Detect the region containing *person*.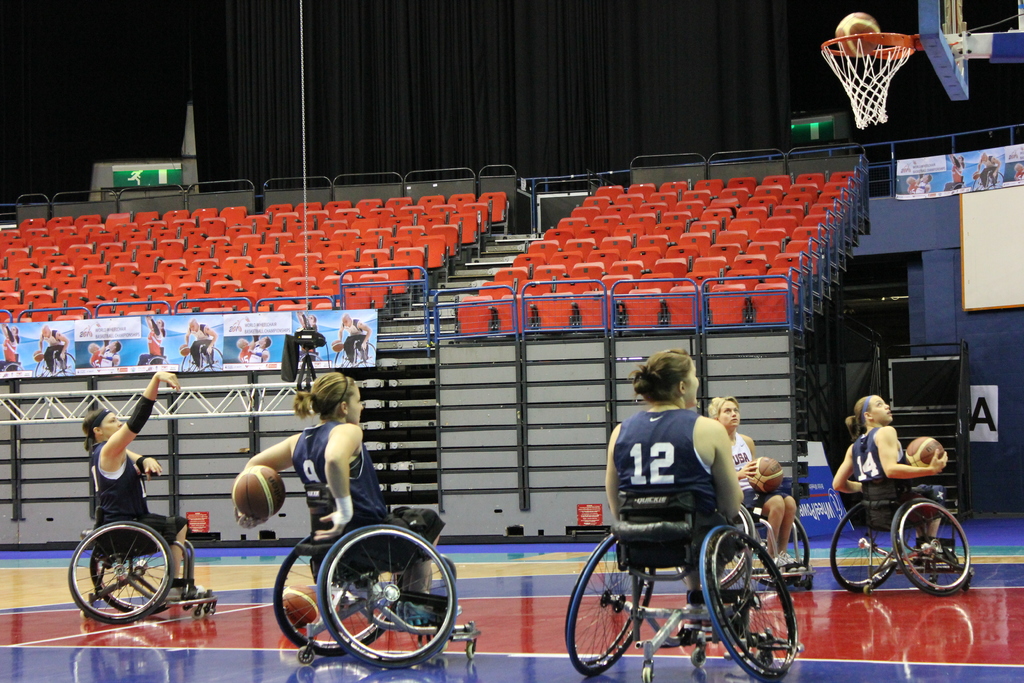
{"x1": 832, "y1": 396, "x2": 948, "y2": 563}.
